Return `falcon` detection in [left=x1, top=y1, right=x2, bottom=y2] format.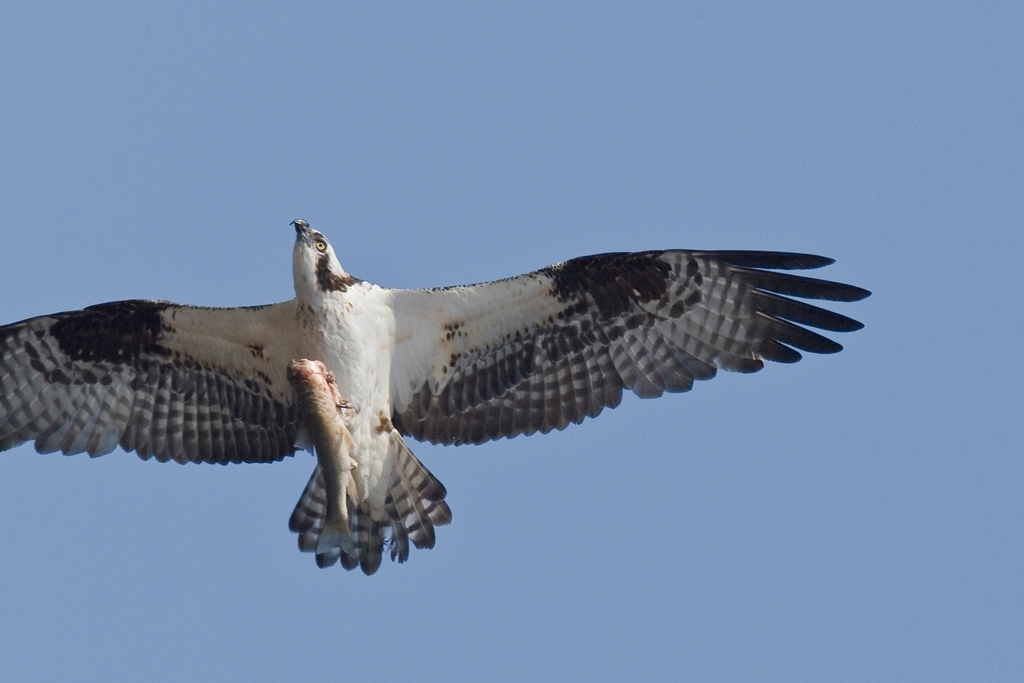
[left=0, top=210, right=871, bottom=580].
